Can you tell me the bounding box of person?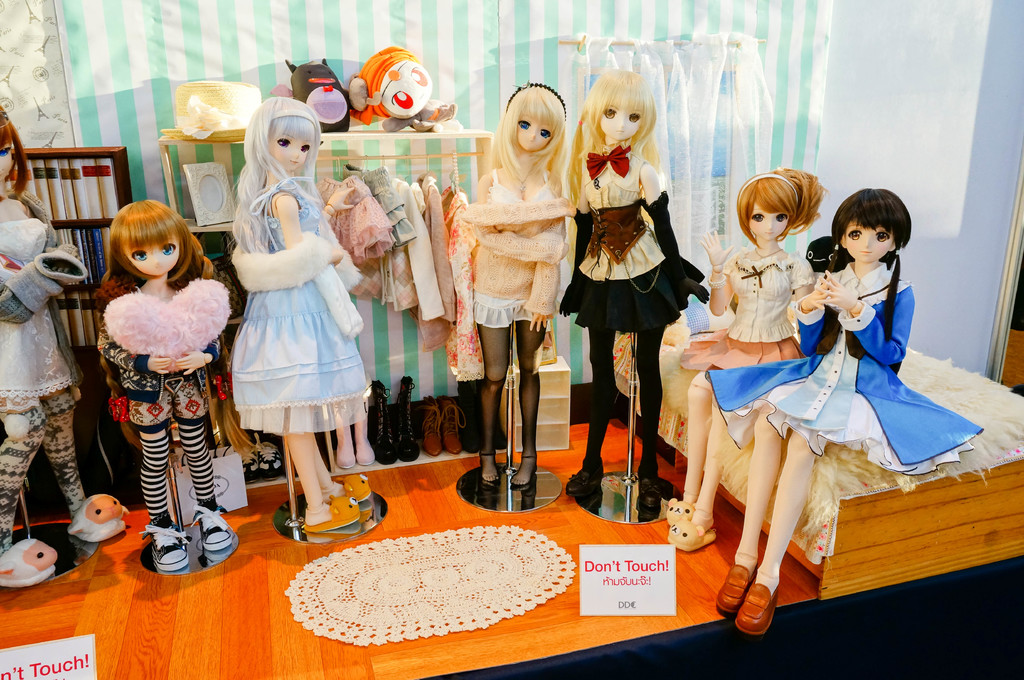
crop(462, 75, 588, 479).
